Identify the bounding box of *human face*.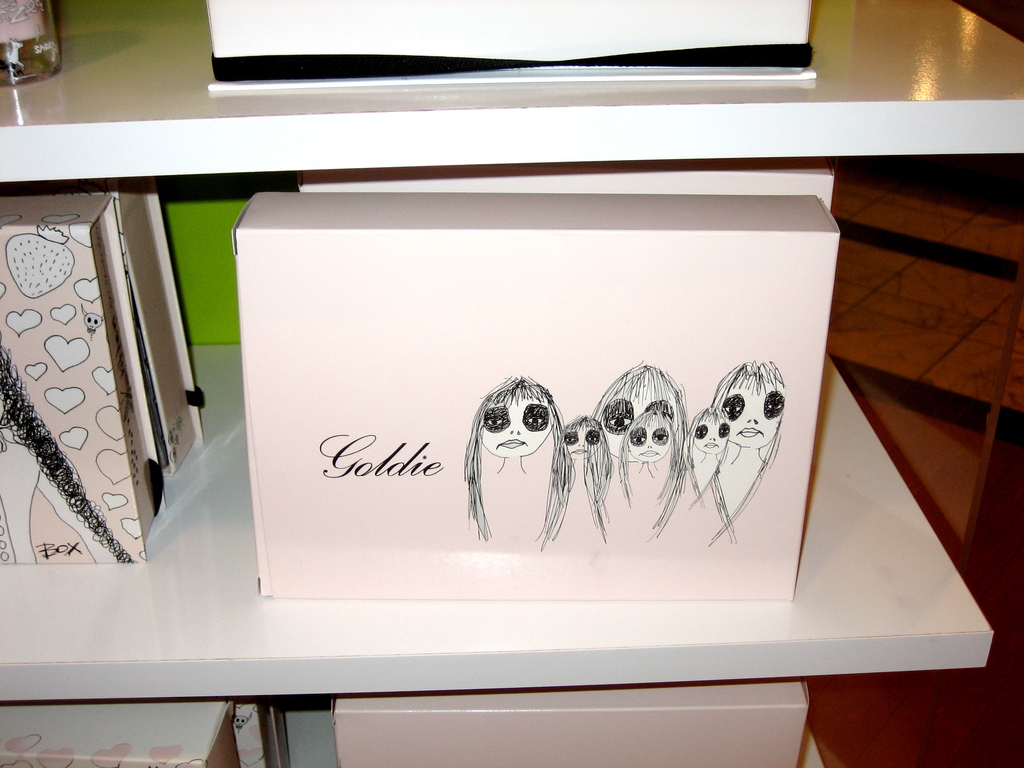
<bbox>691, 423, 730, 455</bbox>.
